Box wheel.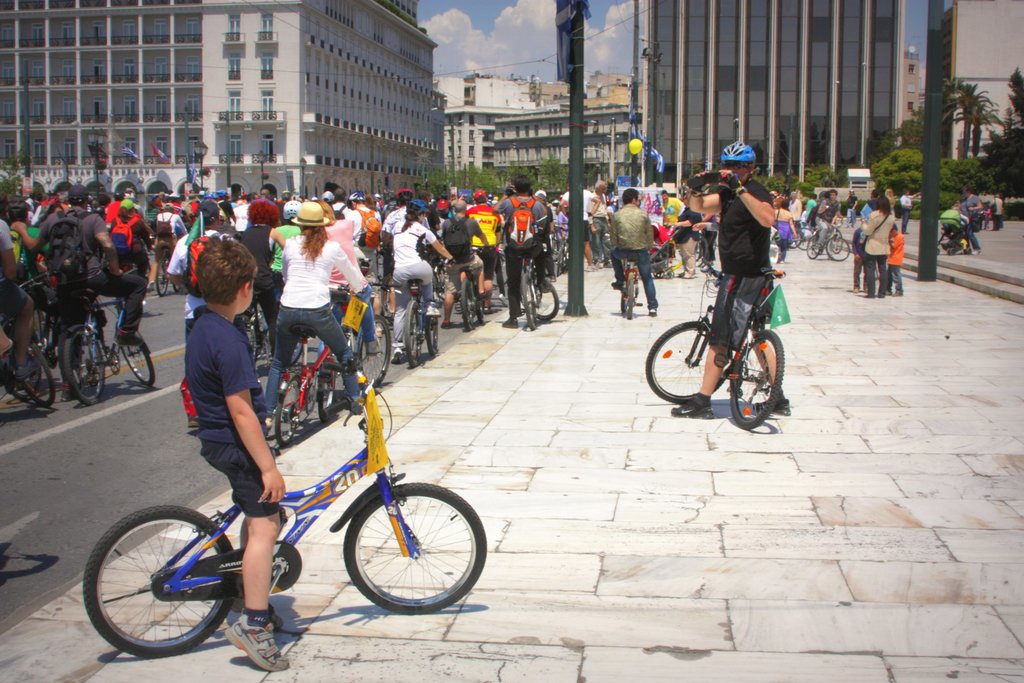
l=60, t=336, r=102, b=411.
